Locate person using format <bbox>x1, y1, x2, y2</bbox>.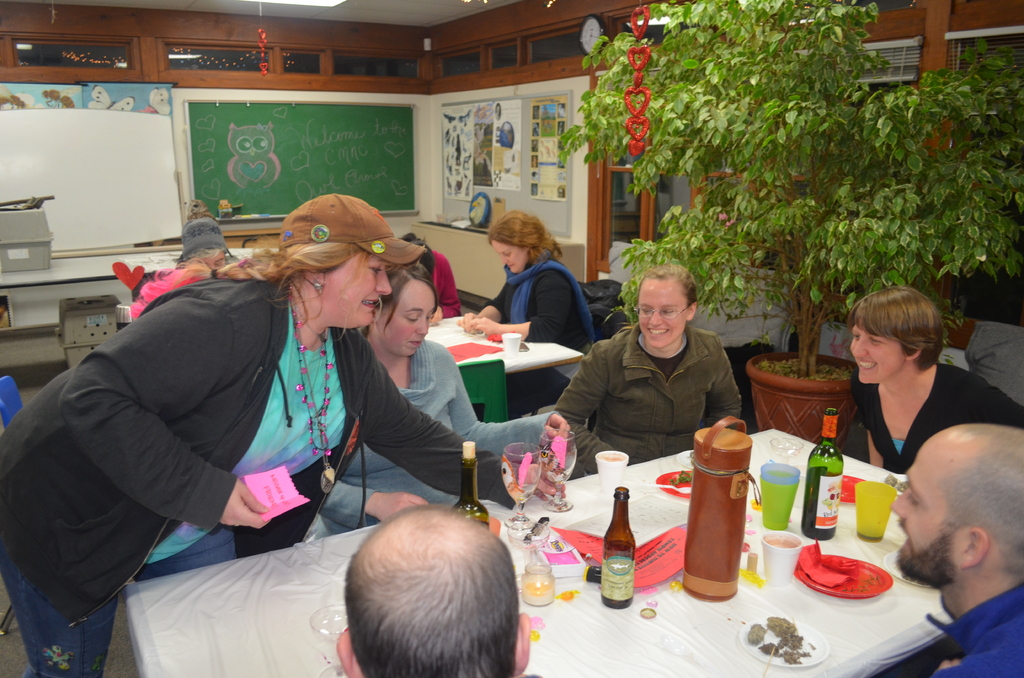
<bbox>179, 216, 238, 281</bbox>.
